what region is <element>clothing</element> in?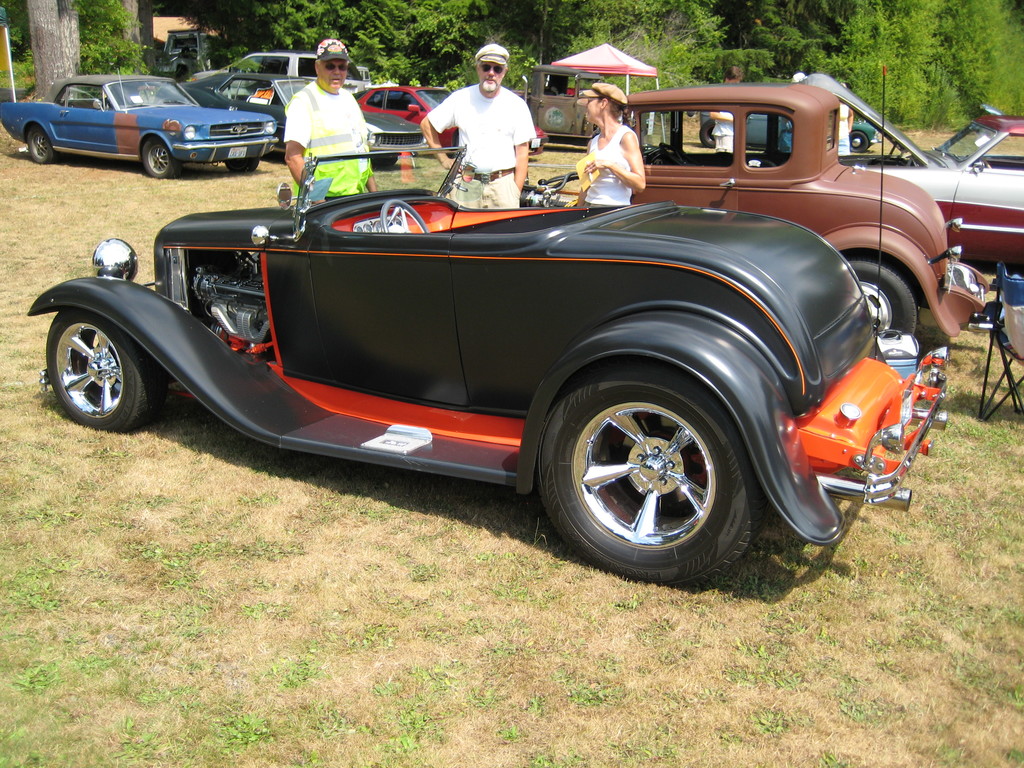
[left=282, top=37, right=374, bottom=190].
